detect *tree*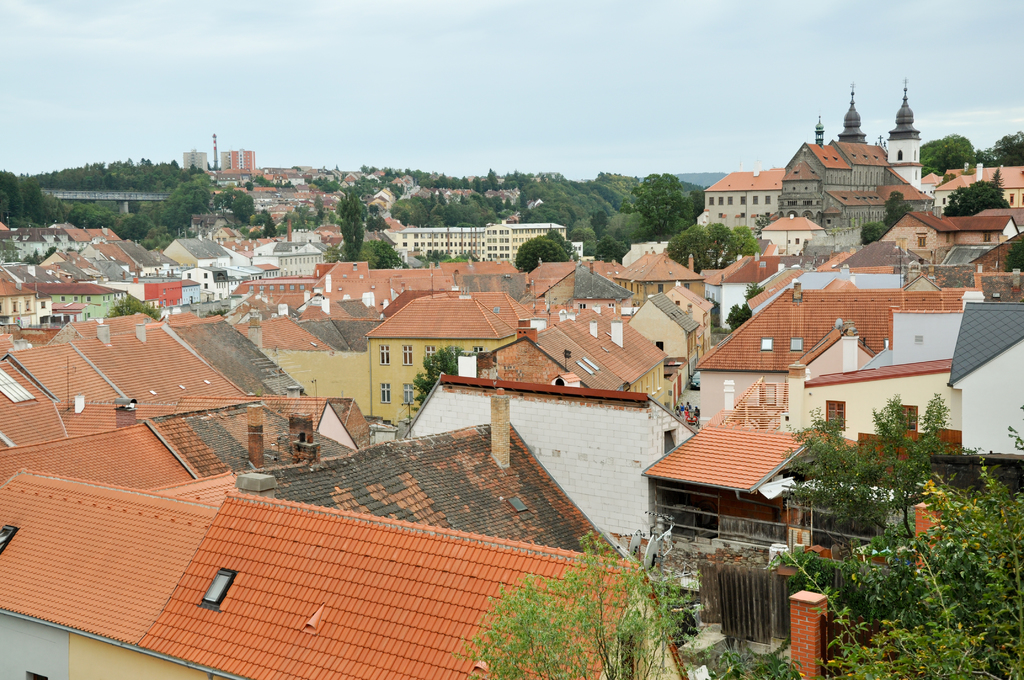
[857, 189, 912, 243]
